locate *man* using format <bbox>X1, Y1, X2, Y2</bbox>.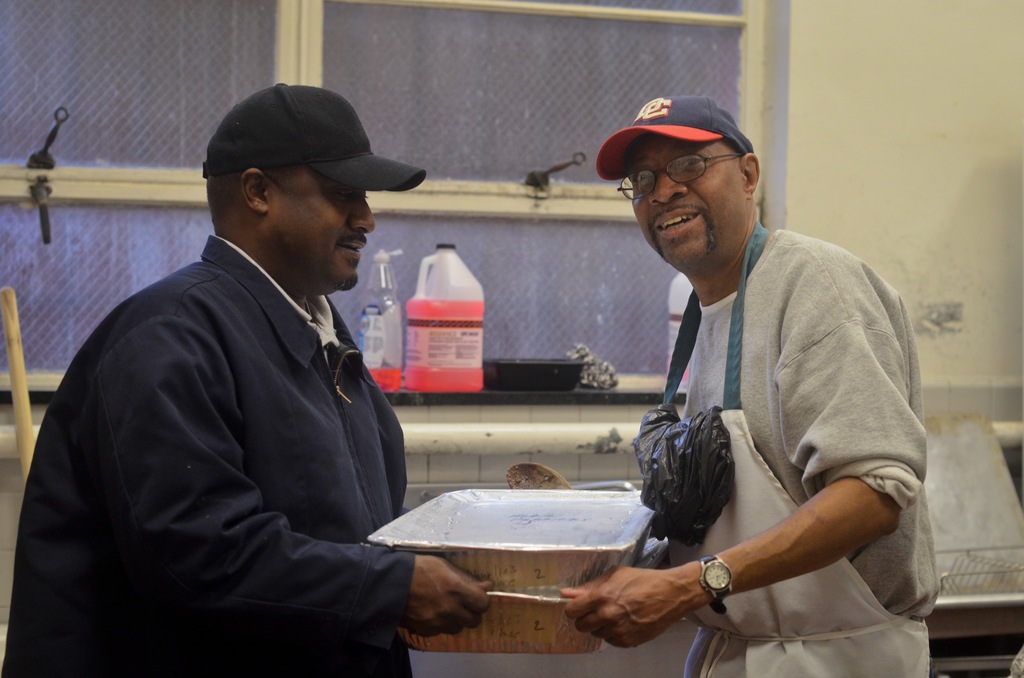
<bbox>556, 92, 941, 677</bbox>.
